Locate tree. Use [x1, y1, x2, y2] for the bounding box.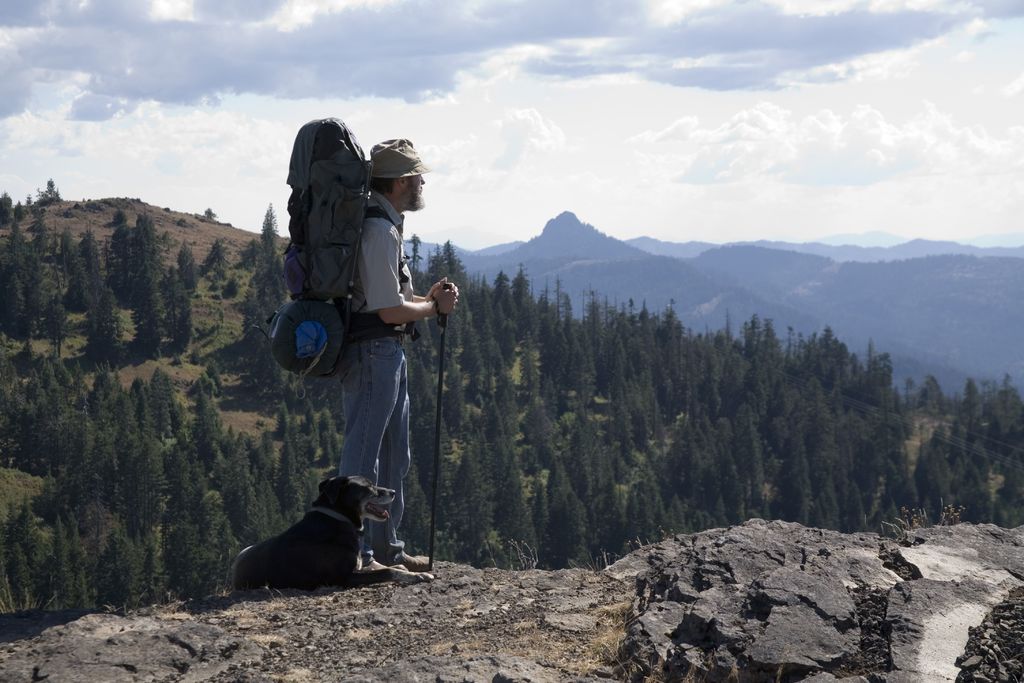
[275, 434, 302, 489].
